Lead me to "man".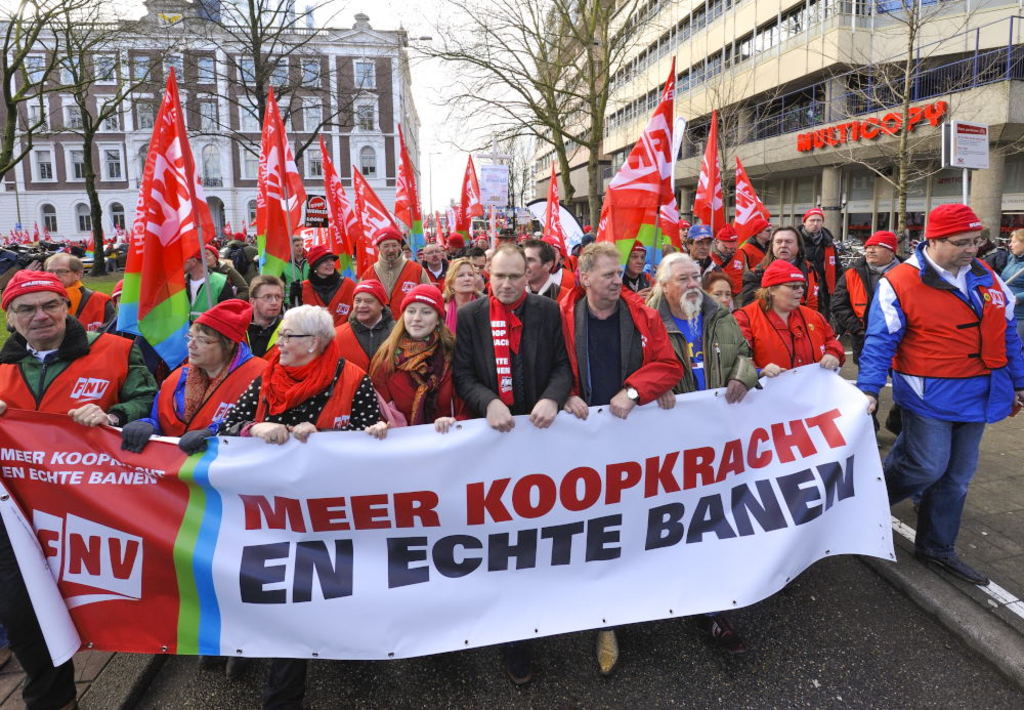
Lead to bbox=[557, 240, 684, 674].
